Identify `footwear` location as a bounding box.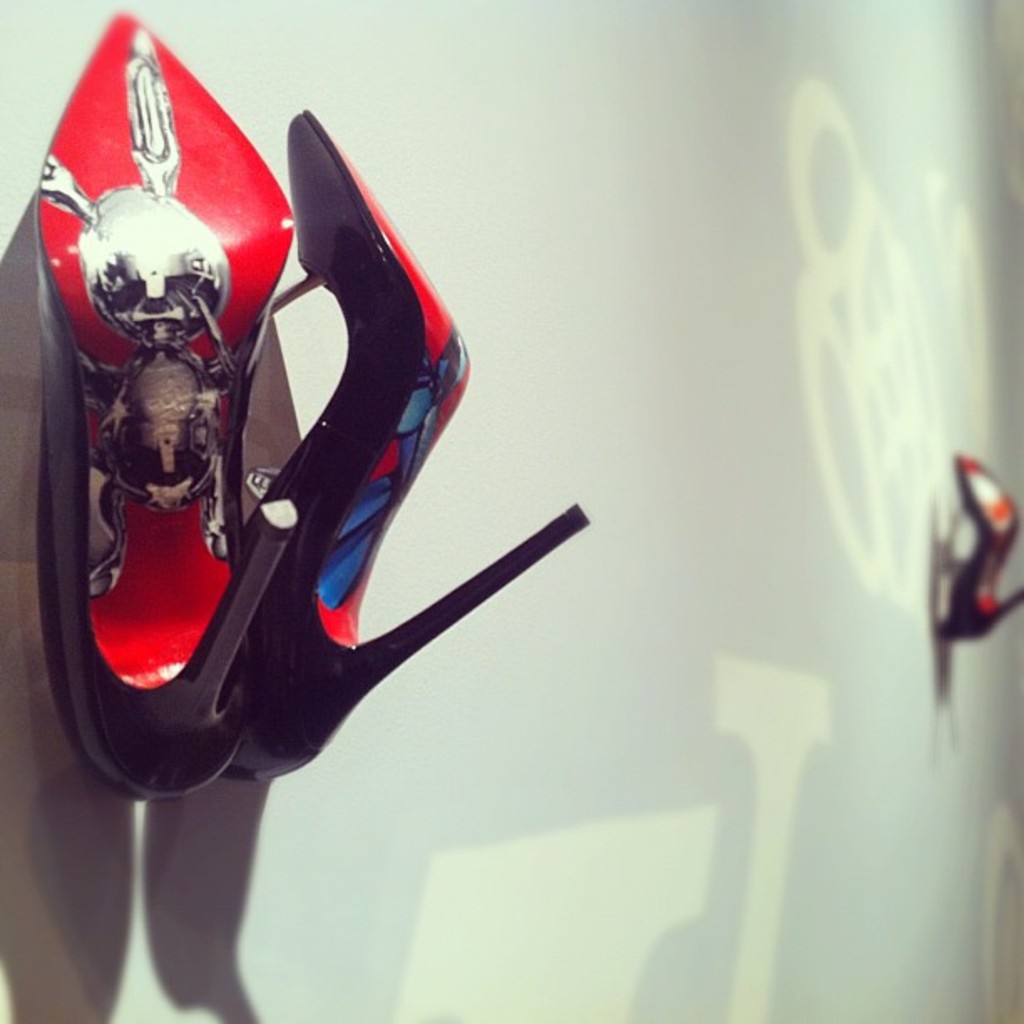
927, 447, 1022, 654.
